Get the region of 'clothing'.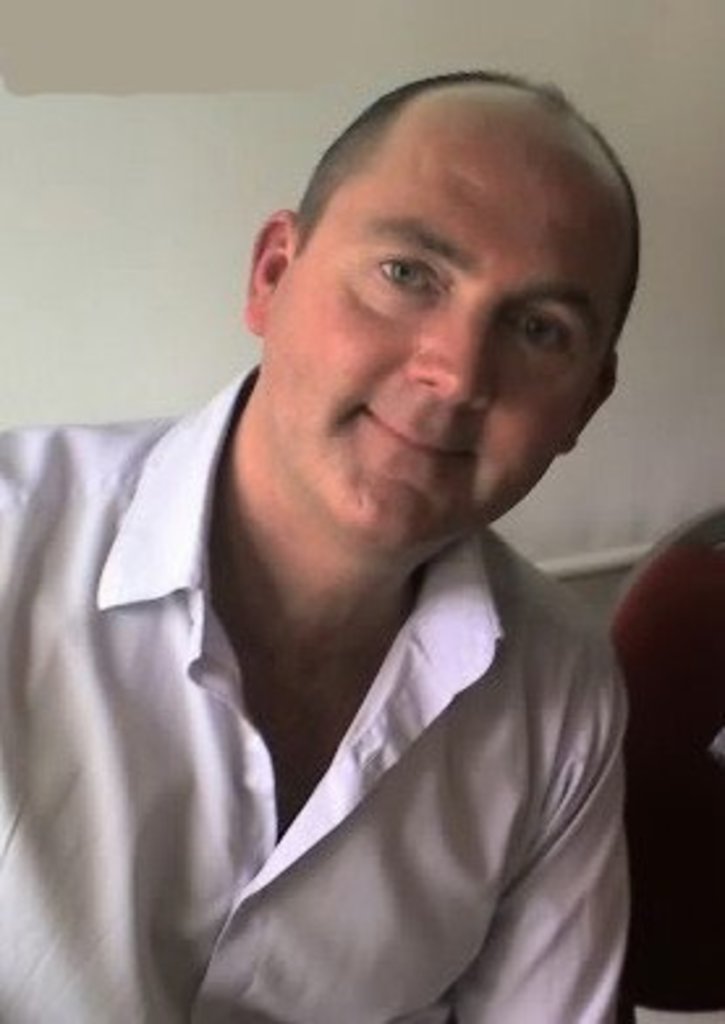
37/356/654/1016.
